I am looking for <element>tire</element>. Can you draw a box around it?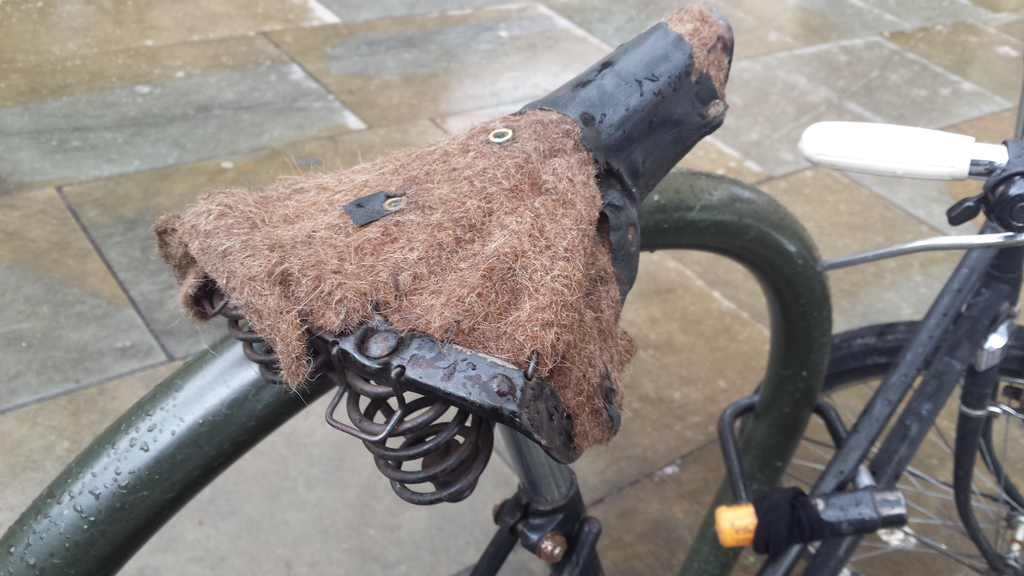
Sure, the bounding box is [left=749, top=324, right=1023, bottom=575].
